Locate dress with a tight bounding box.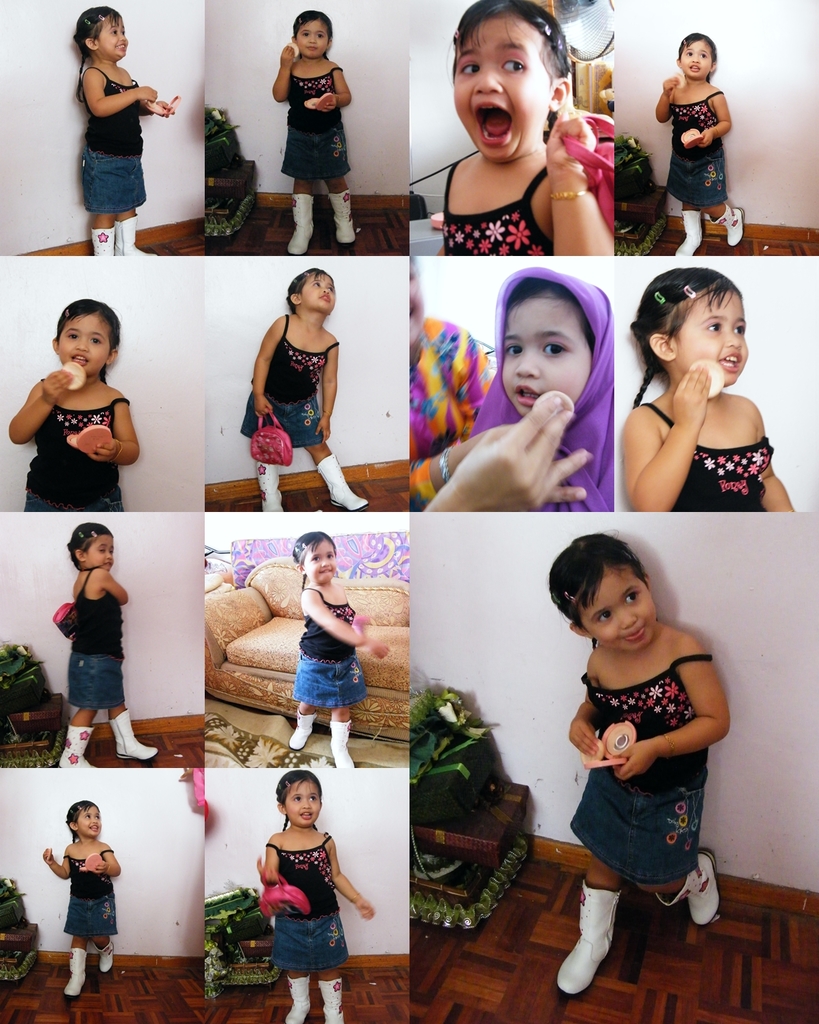
BBox(81, 68, 151, 214).
